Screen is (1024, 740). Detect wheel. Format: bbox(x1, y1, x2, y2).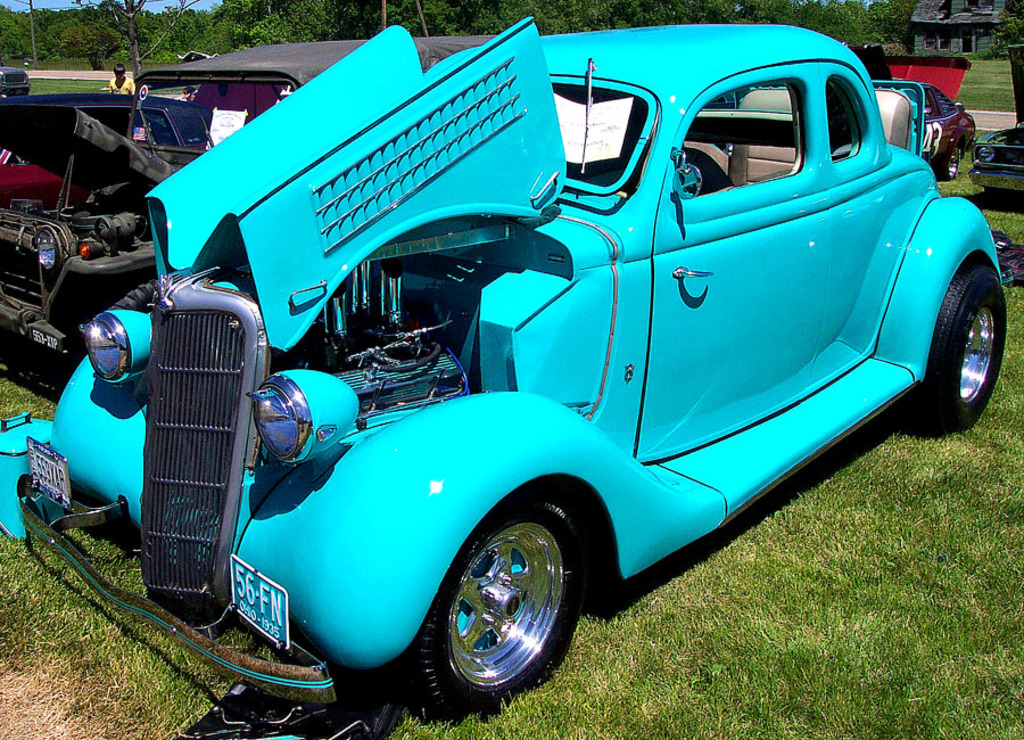
bbox(918, 272, 1017, 436).
